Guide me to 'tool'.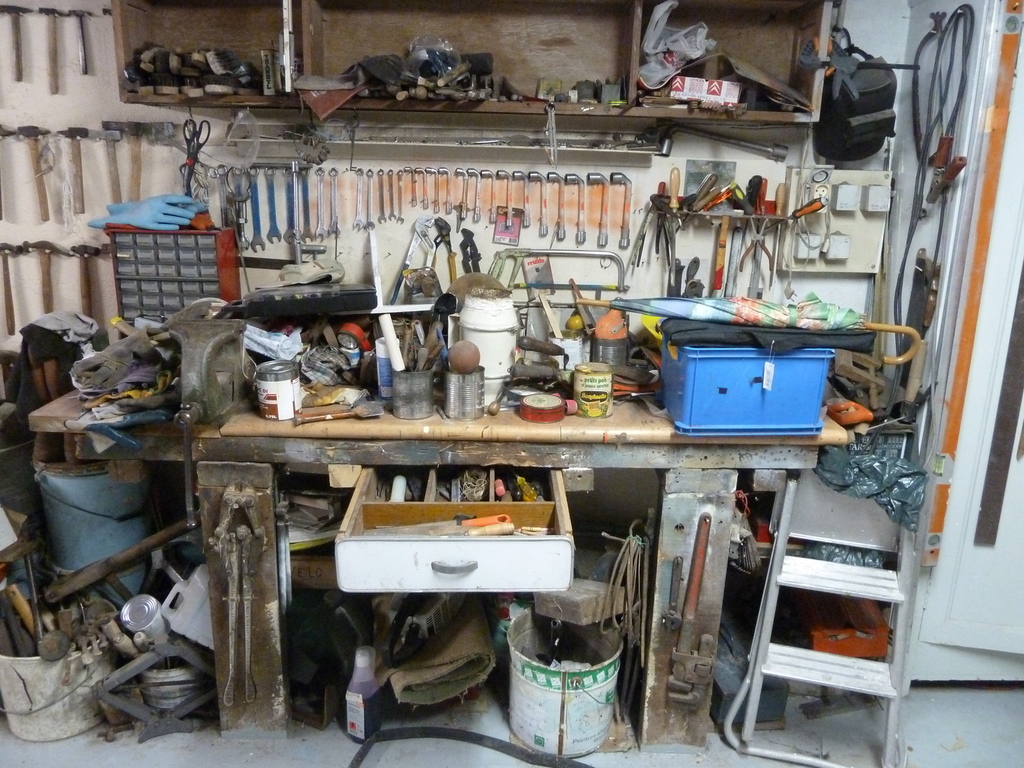
Guidance: x1=664, y1=513, x2=716, y2=705.
